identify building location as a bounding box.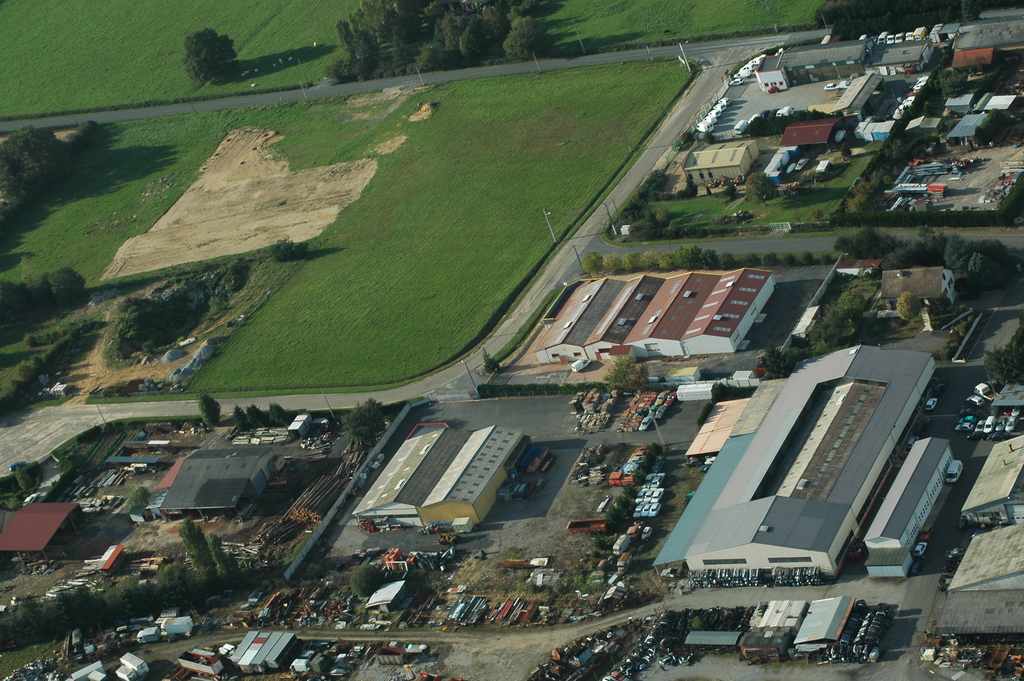
[left=652, top=343, right=937, bottom=578].
